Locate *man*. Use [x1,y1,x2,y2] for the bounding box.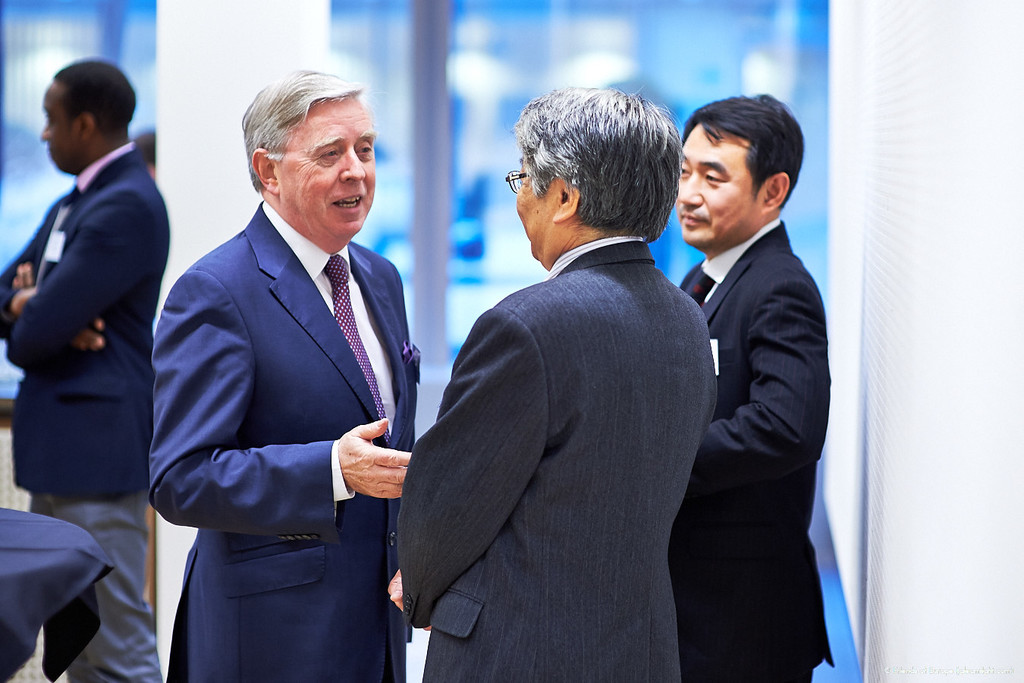
[646,52,847,682].
